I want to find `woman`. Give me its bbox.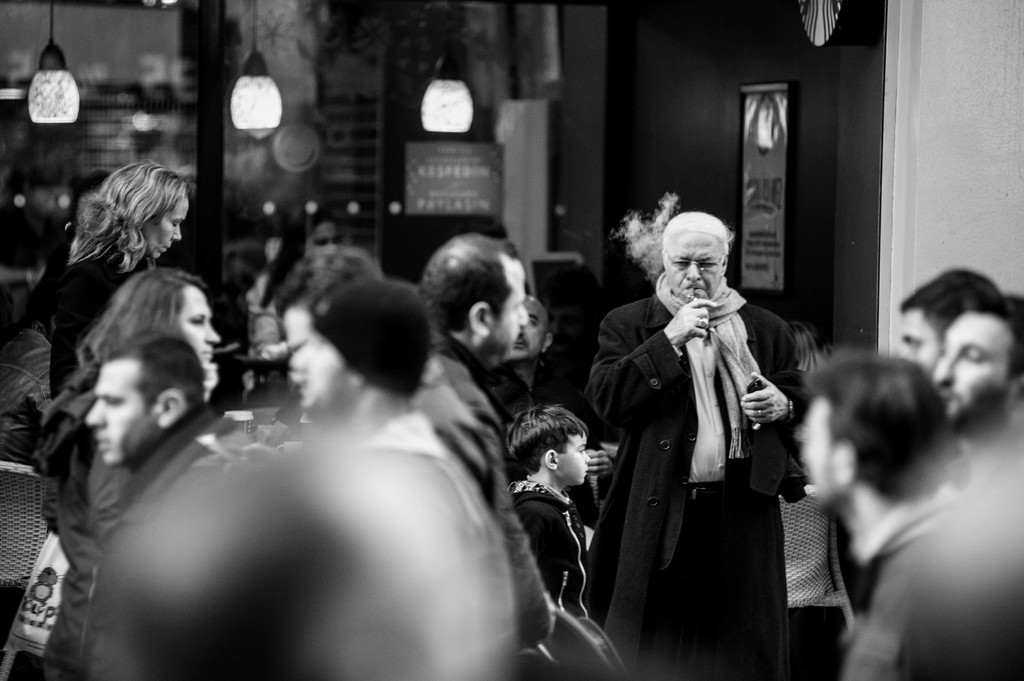
<box>12,264,225,680</box>.
